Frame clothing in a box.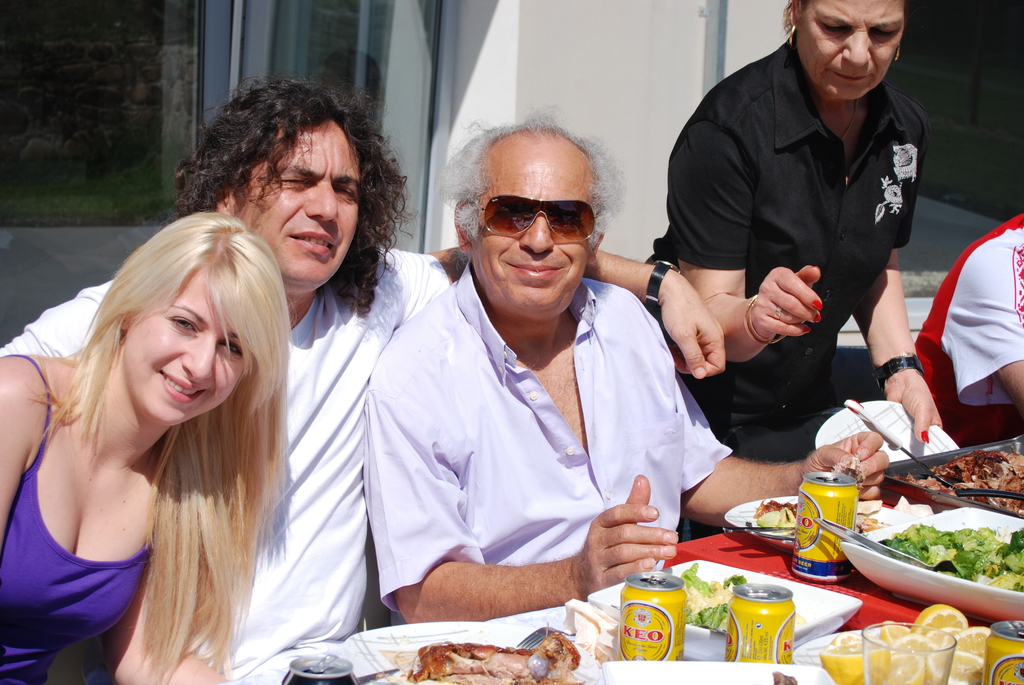
{"left": 909, "top": 212, "right": 1023, "bottom": 446}.
